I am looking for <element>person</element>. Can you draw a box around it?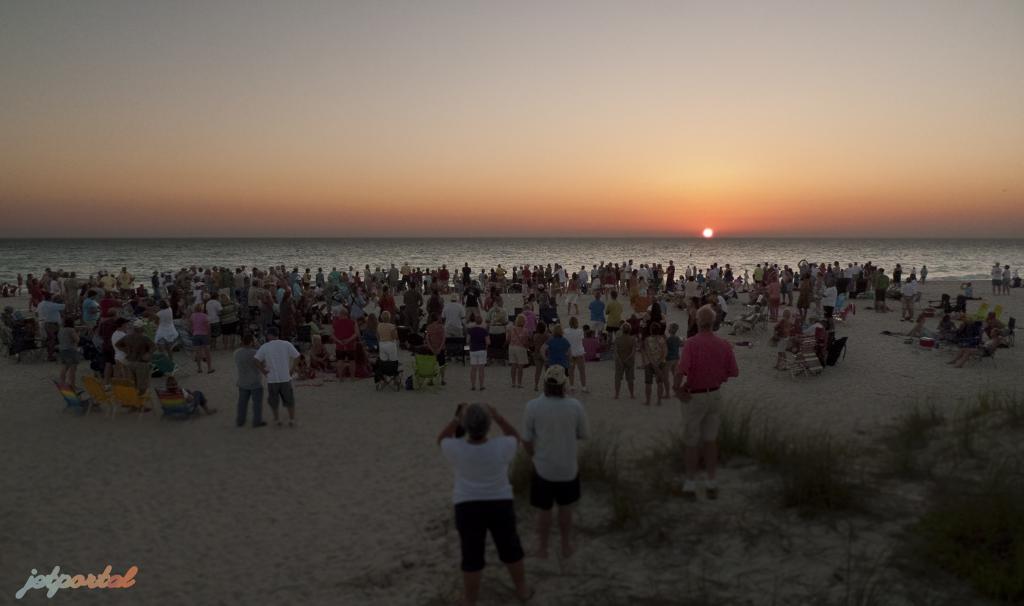
Sure, the bounding box is {"x1": 804, "y1": 317, "x2": 825, "y2": 346}.
